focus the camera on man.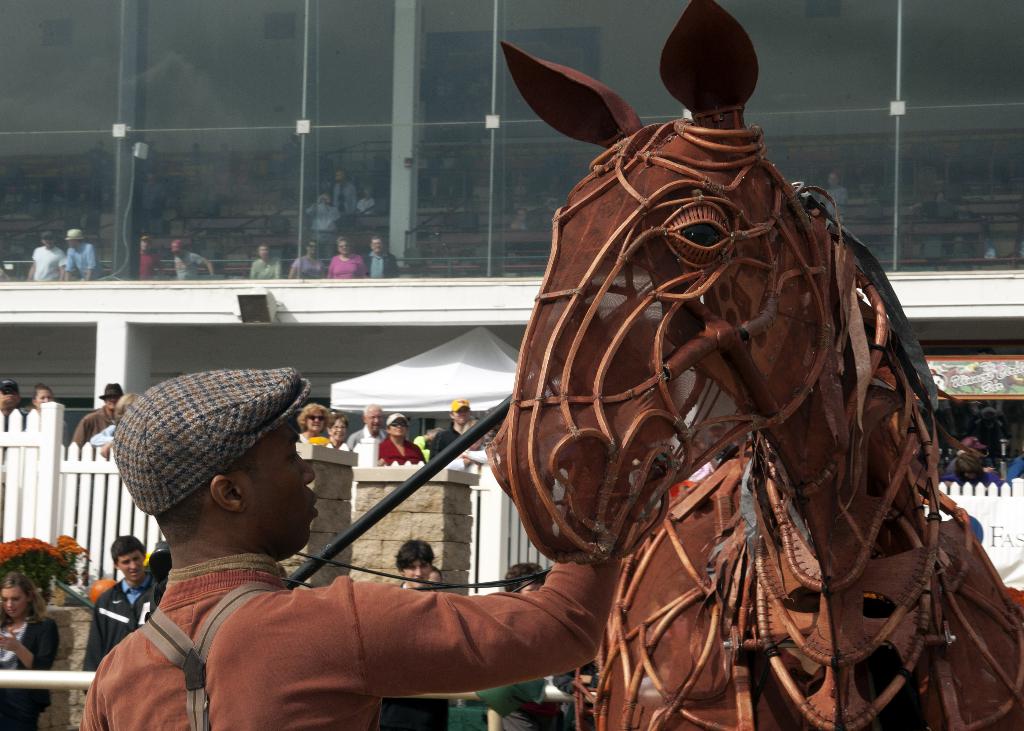
Focus region: x1=363 y1=239 x2=402 y2=279.
